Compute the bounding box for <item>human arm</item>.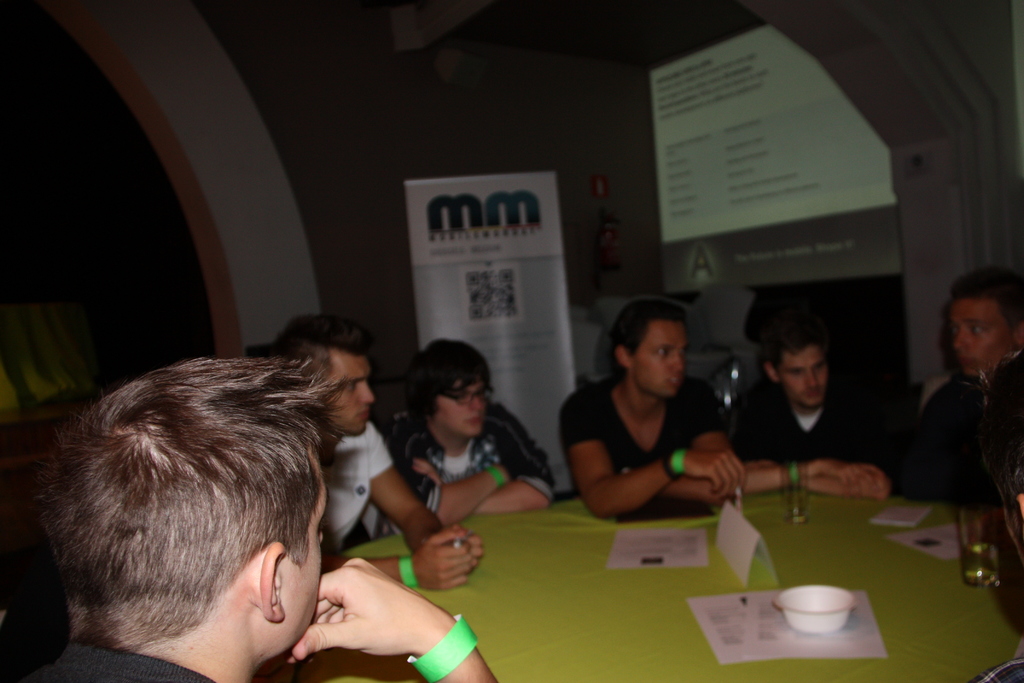
locate(746, 383, 870, 500).
